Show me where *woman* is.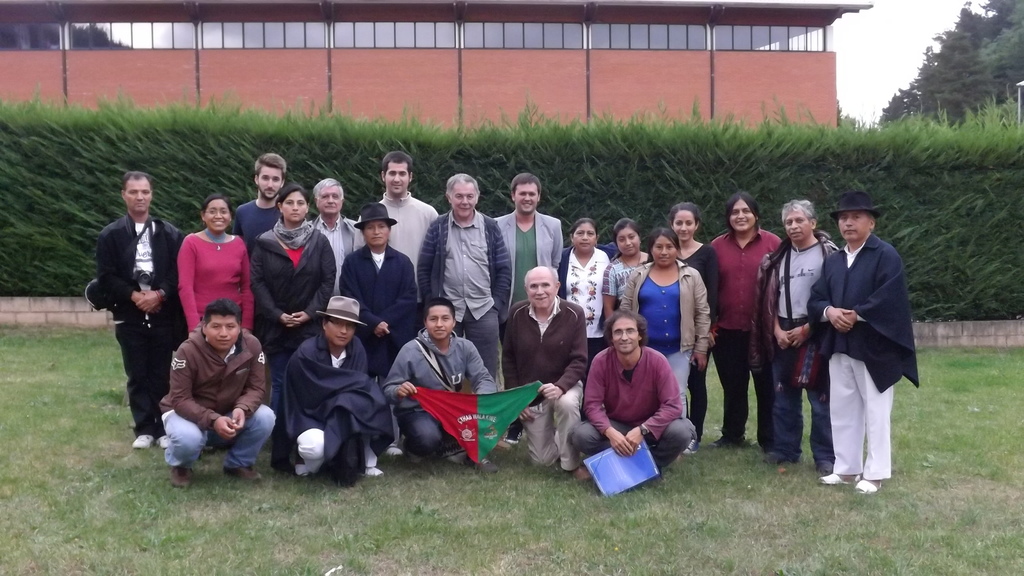
*woman* is at region(176, 193, 253, 336).
